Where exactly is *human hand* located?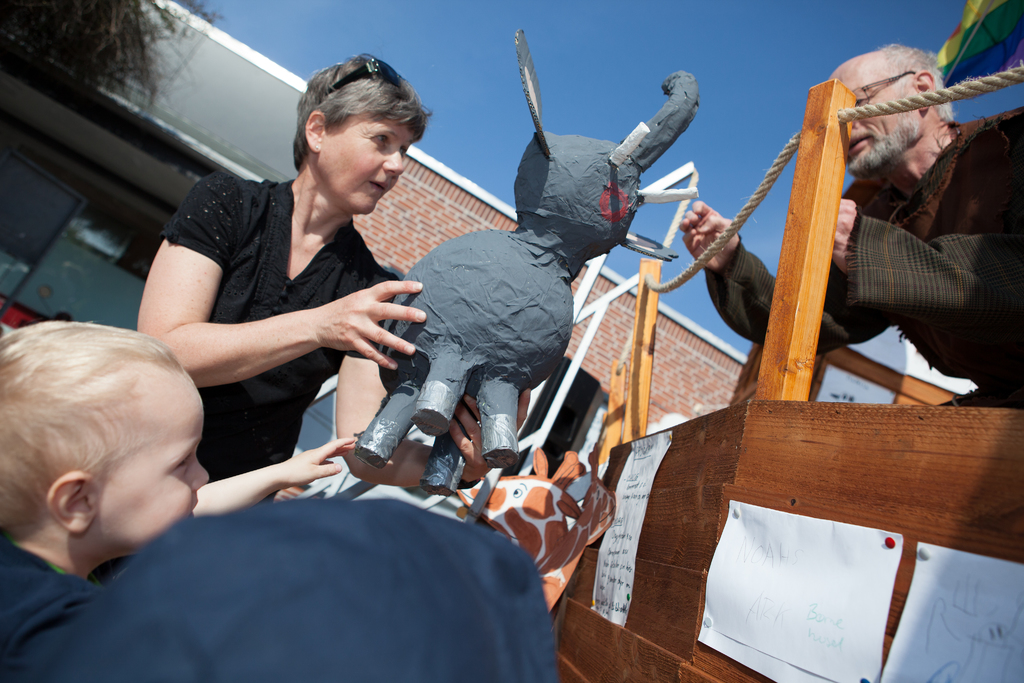
Its bounding box is crop(279, 432, 359, 486).
